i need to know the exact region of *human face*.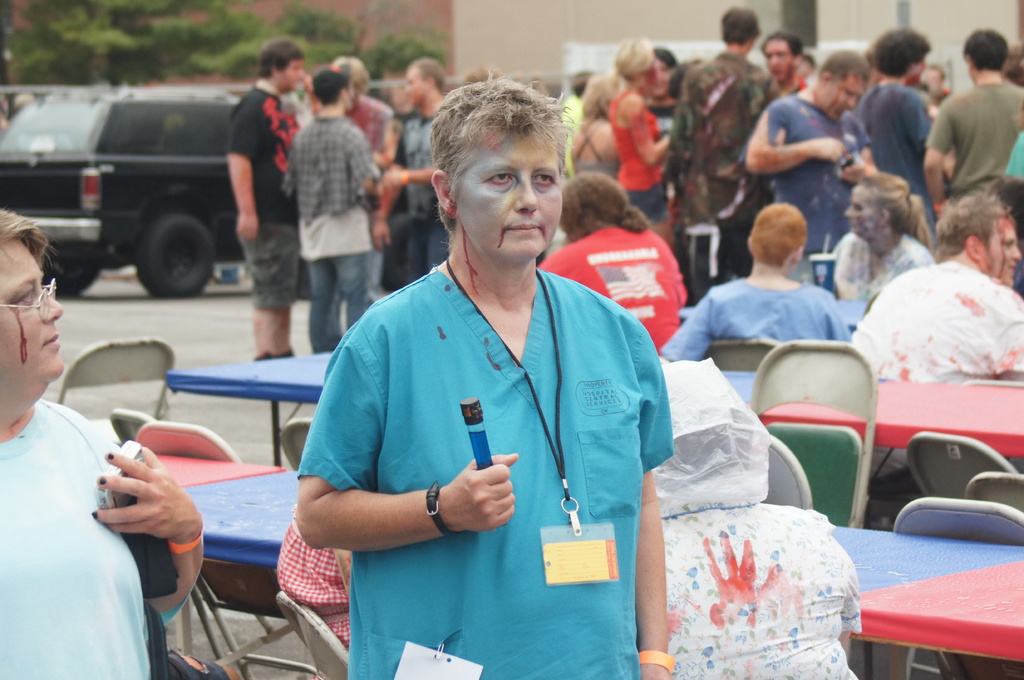
Region: crop(0, 237, 62, 385).
